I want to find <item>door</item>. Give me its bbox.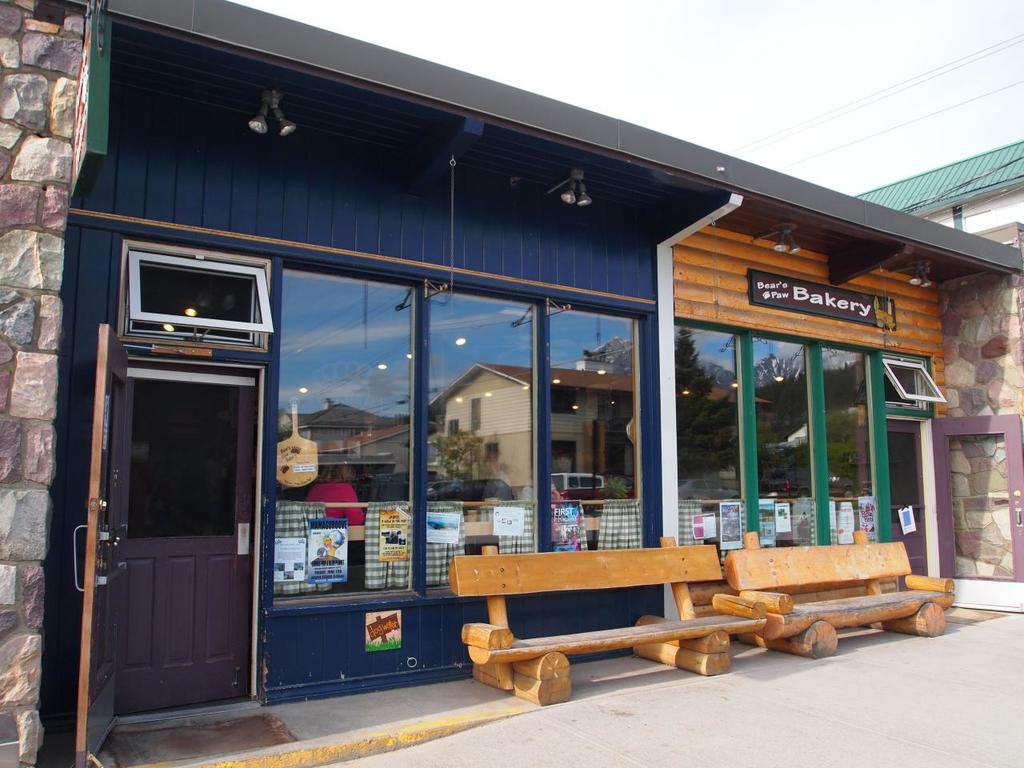
region(665, 338, 771, 614).
